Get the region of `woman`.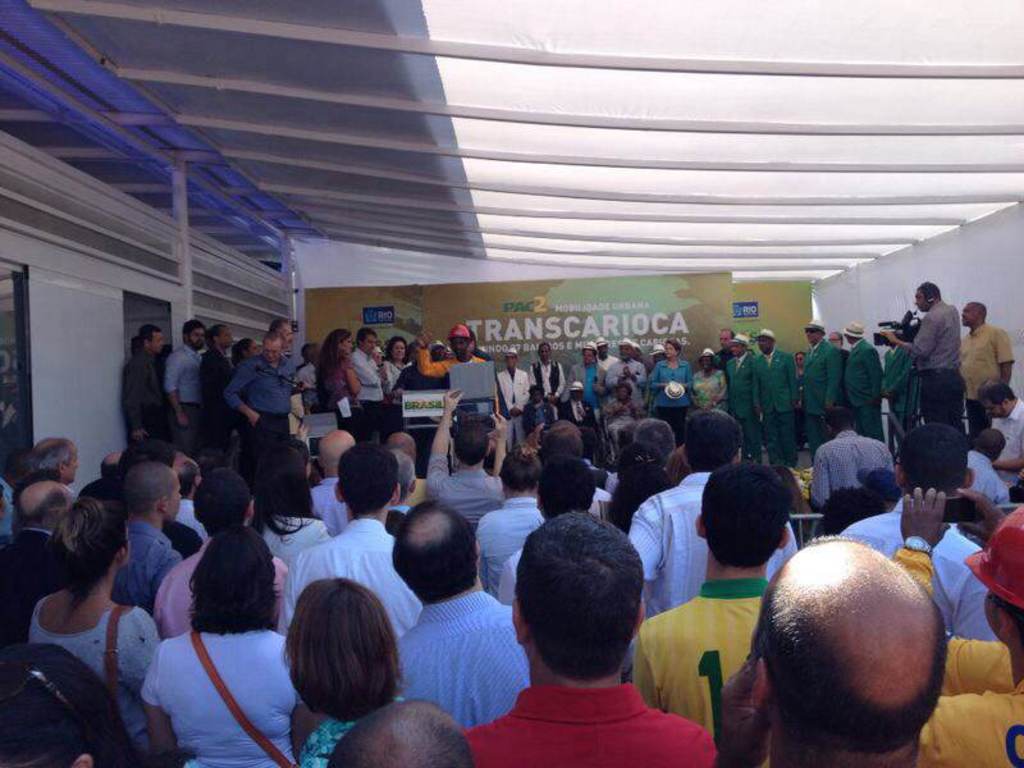
[314,333,361,413].
